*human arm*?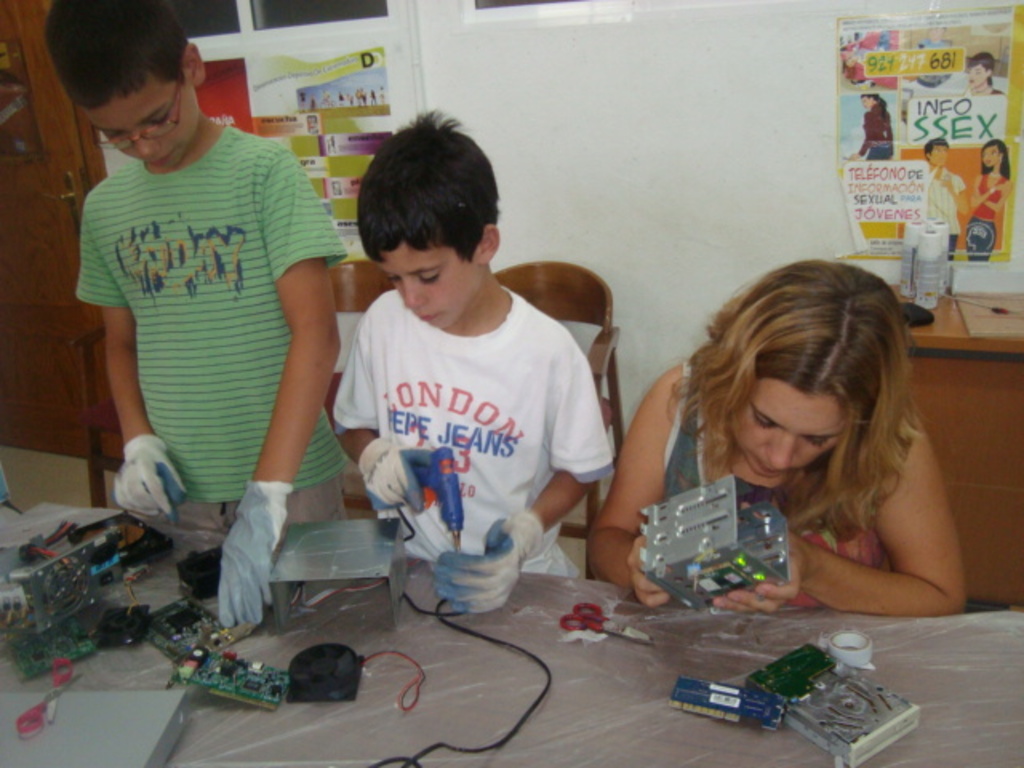
70, 206, 194, 520
